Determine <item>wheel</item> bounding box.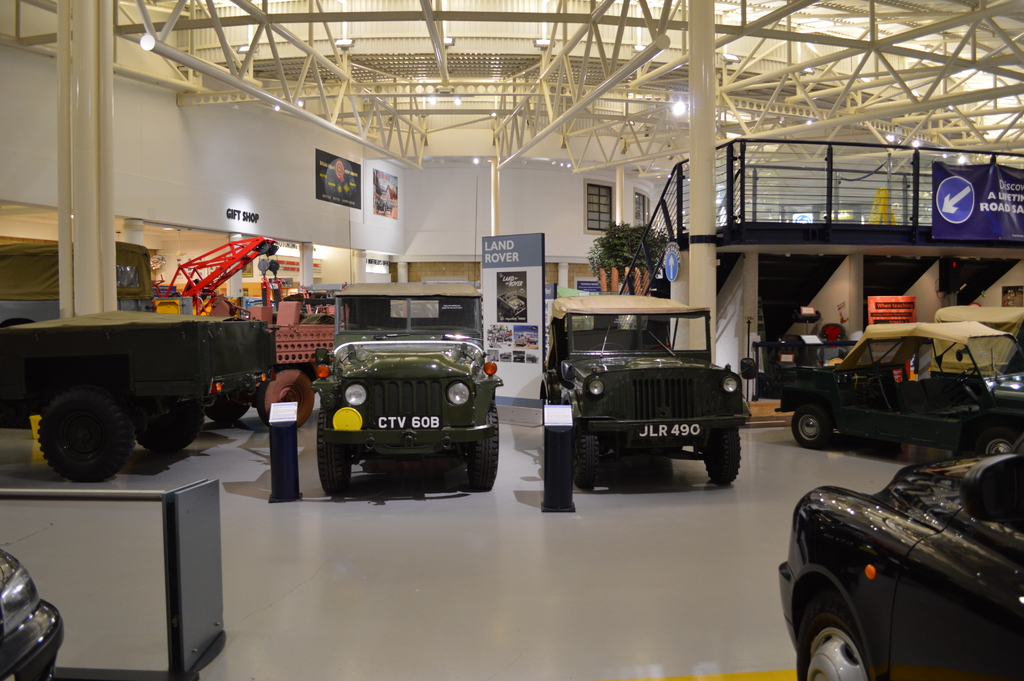
Determined: x1=209 y1=394 x2=248 y2=422.
